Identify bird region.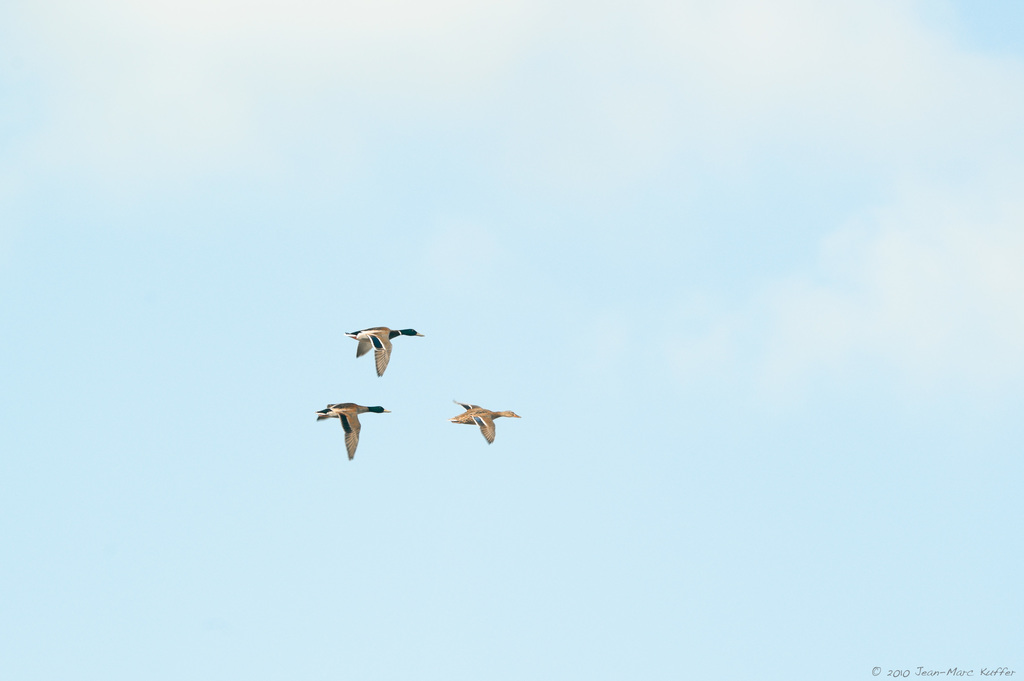
Region: {"left": 344, "top": 321, "right": 428, "bottom": 380}.
